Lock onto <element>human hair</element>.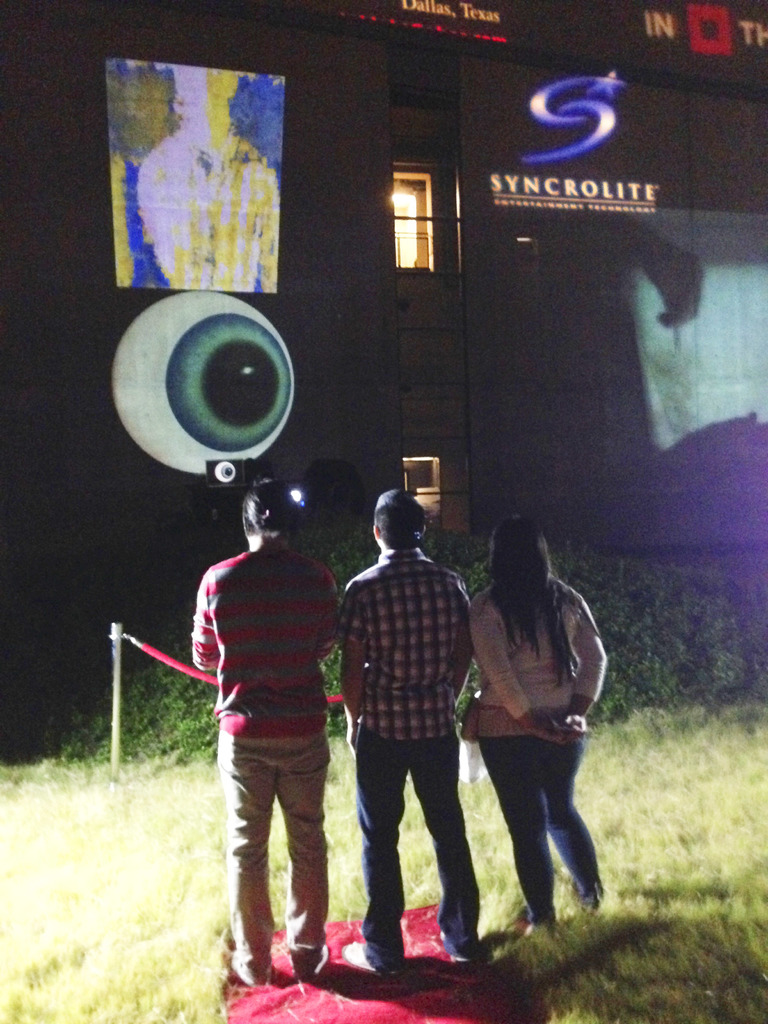
Locked: <box>376,493,434,548</box>.
